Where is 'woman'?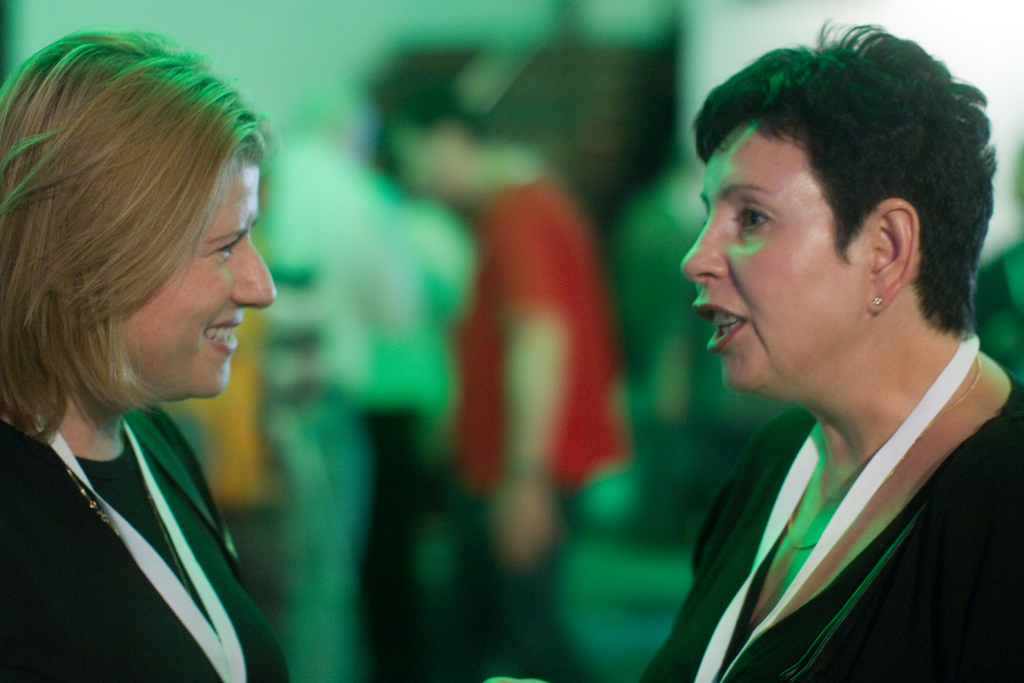
1, 30, 300, 682.
